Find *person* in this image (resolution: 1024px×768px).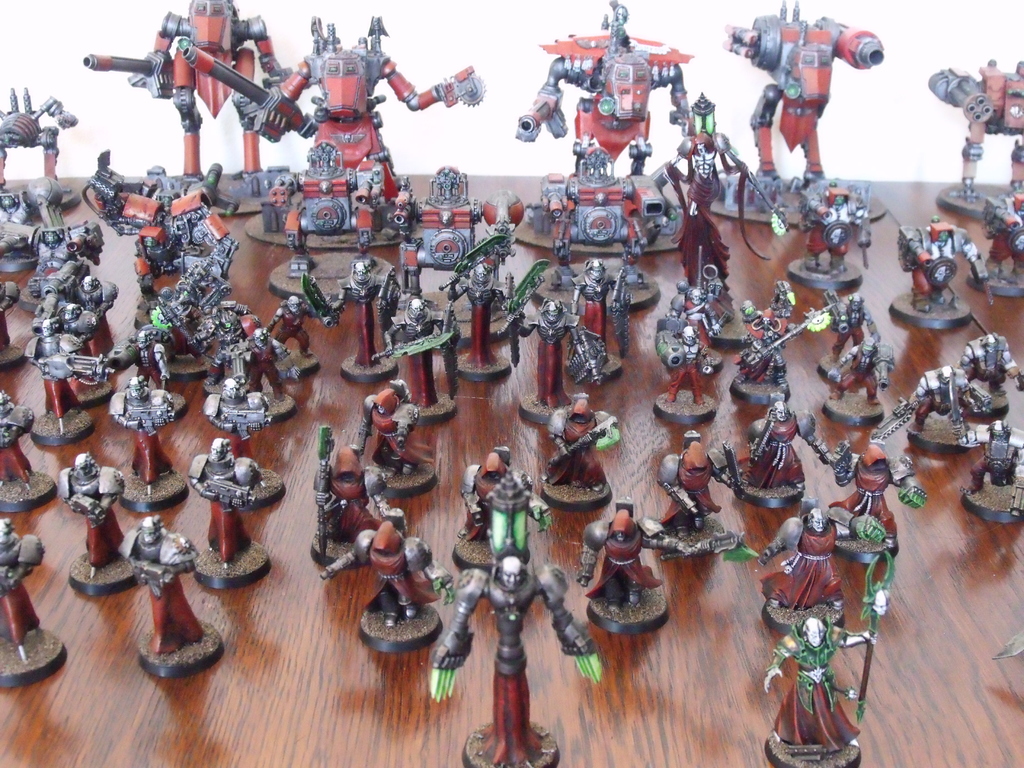
pyautogui.locateOnScreen(107, 378, 184, 485).
